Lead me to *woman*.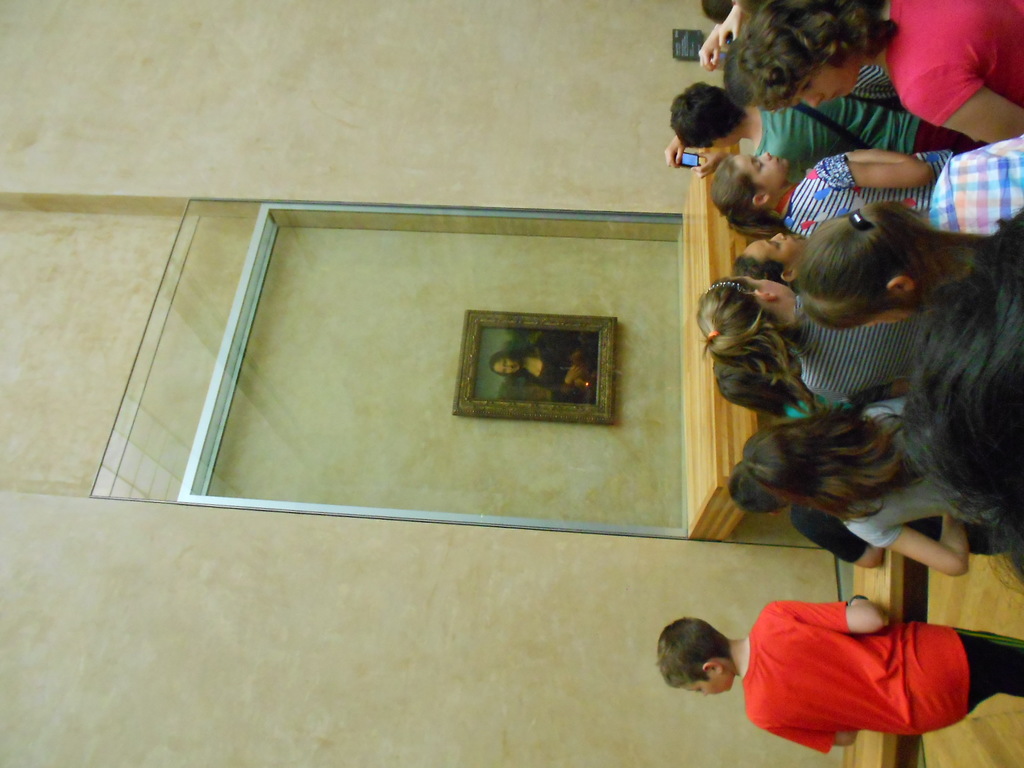
Lead to <box>705,151,963,244</box>.
